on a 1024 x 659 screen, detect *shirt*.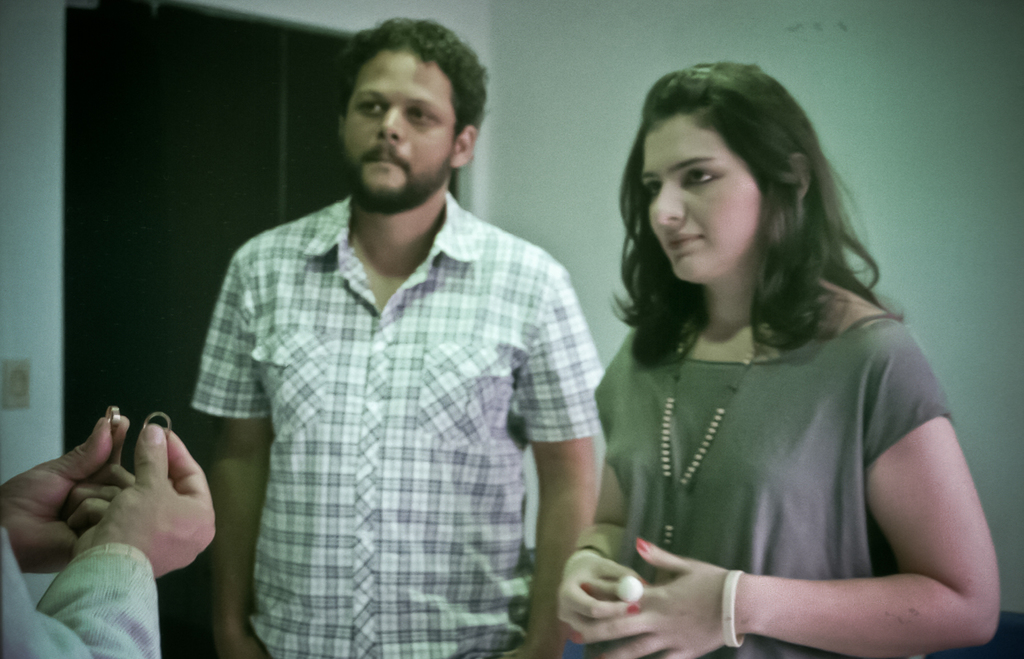
box(192, 197, 608, 656).
